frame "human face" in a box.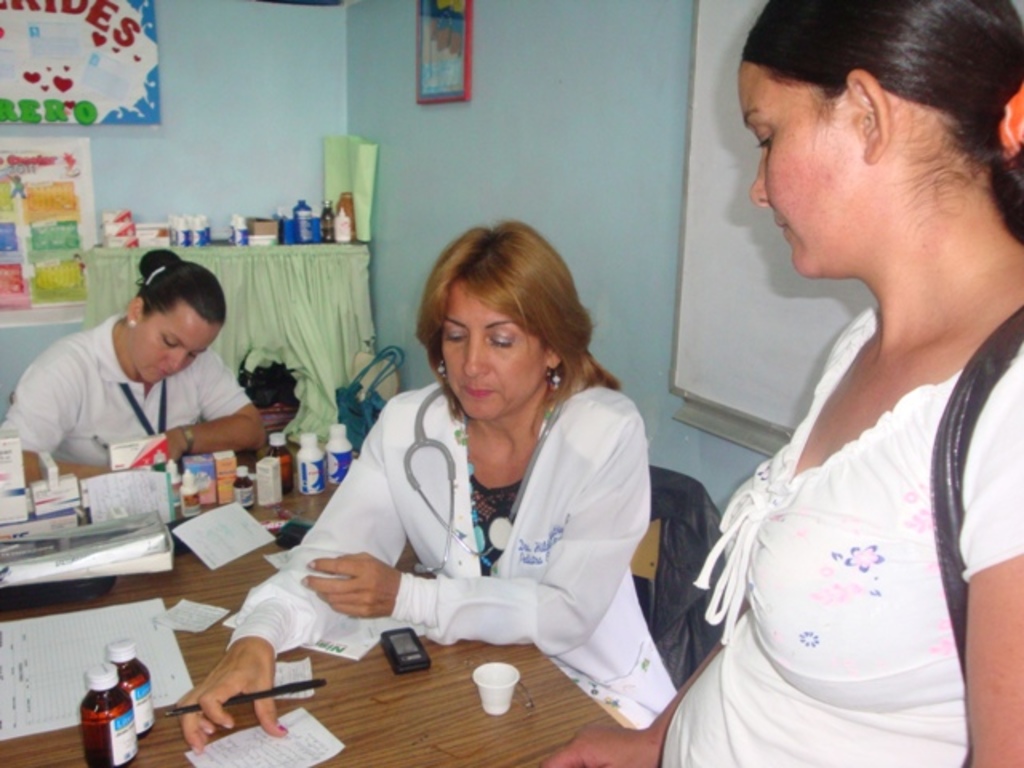
box=[442, 275, 542, 419].
